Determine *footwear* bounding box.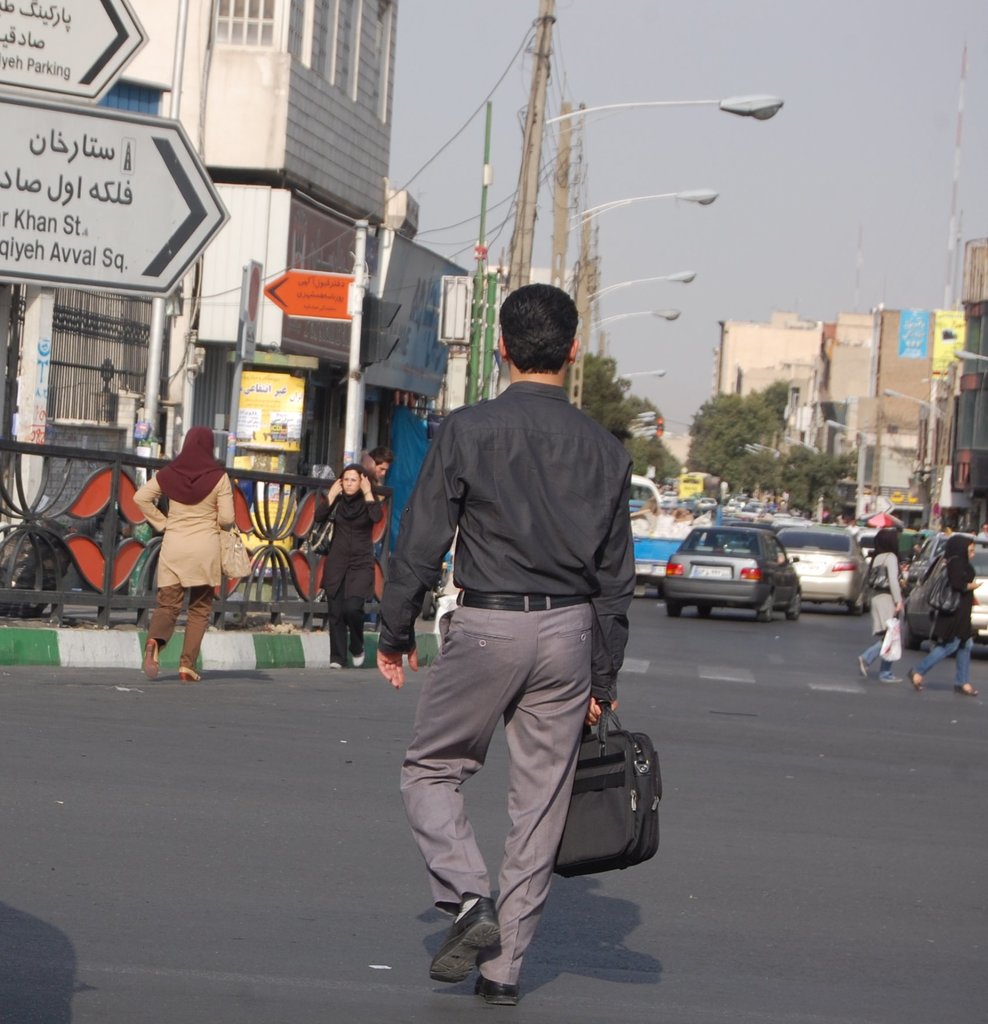
Determined: x1=911 y1=669 x2=925 y2=694.
